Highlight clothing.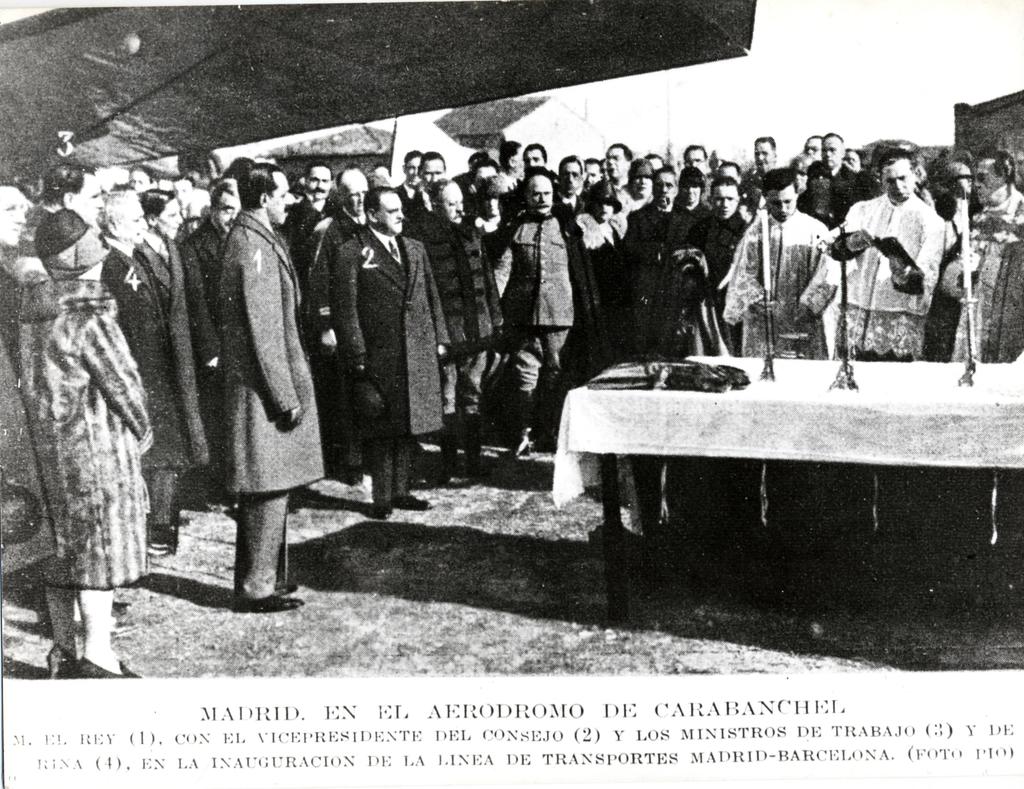
Highlighted region: bbox=[726, 177, 846, 356].
